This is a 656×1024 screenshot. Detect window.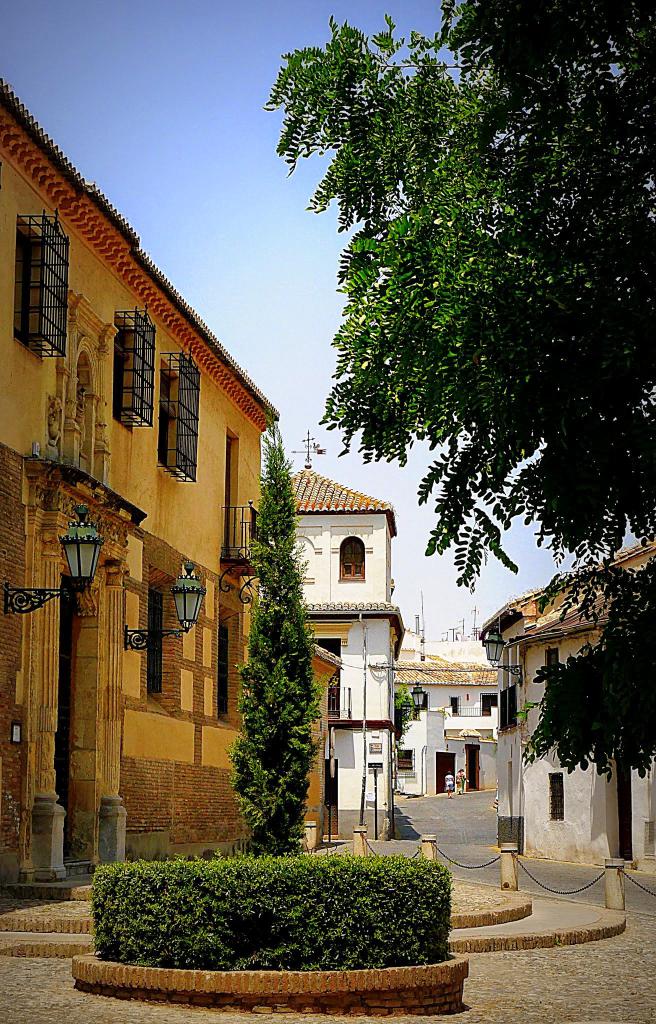
159, 349, 201, 486.
